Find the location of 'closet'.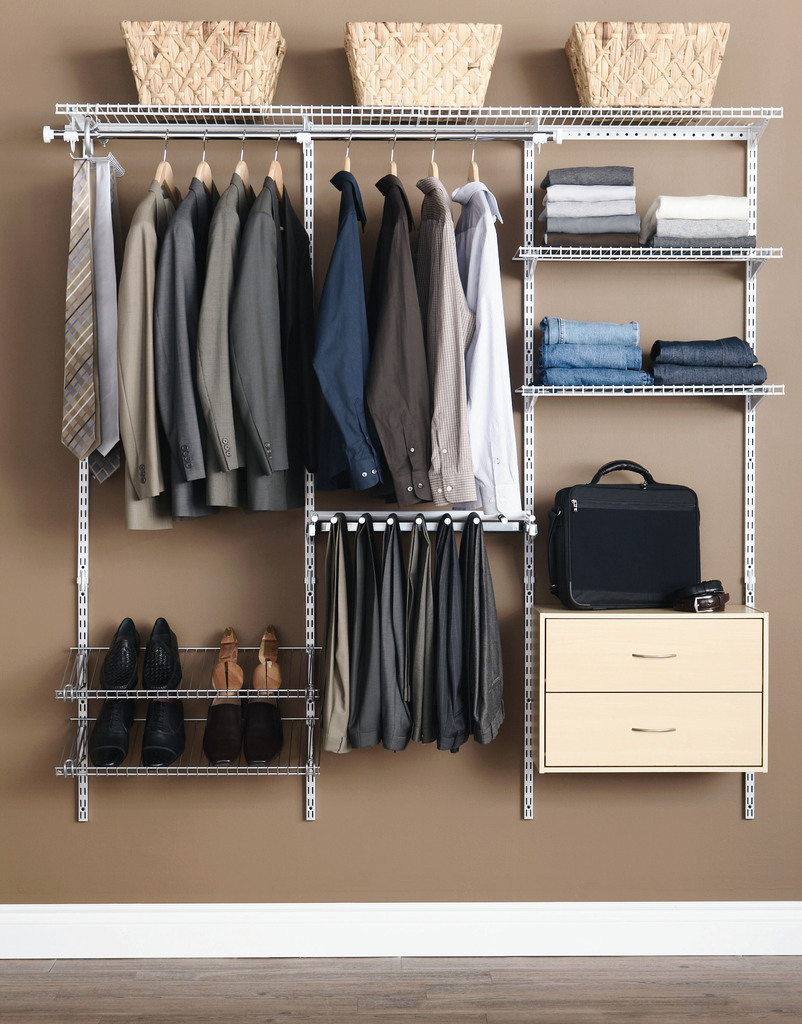
Location: (47,21,785,819).
